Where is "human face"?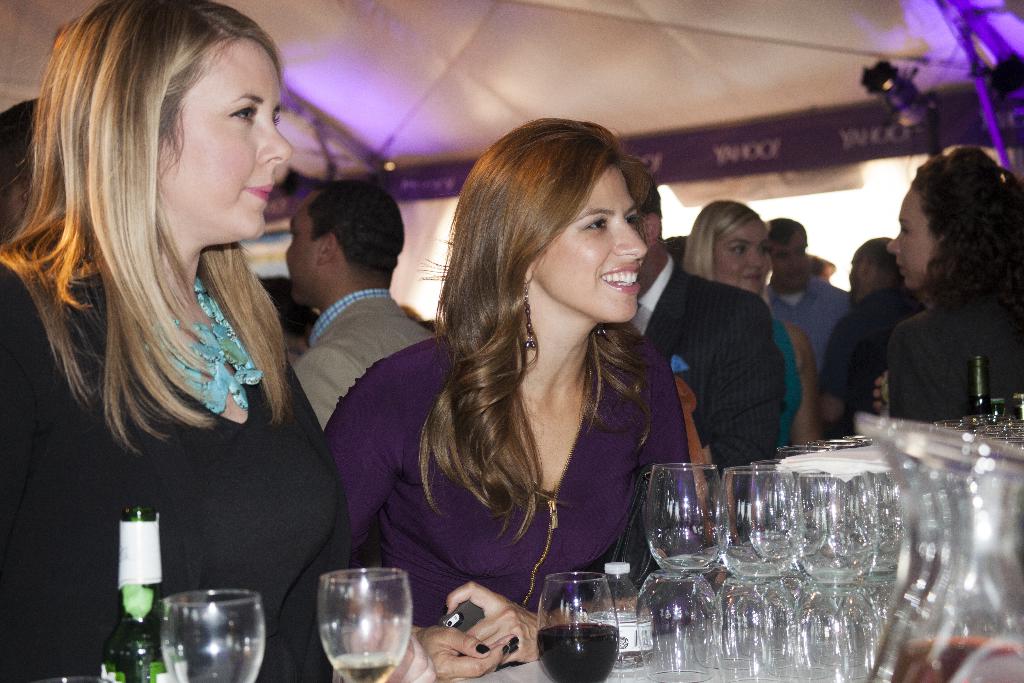
<box>716,217,771,299</box>.
